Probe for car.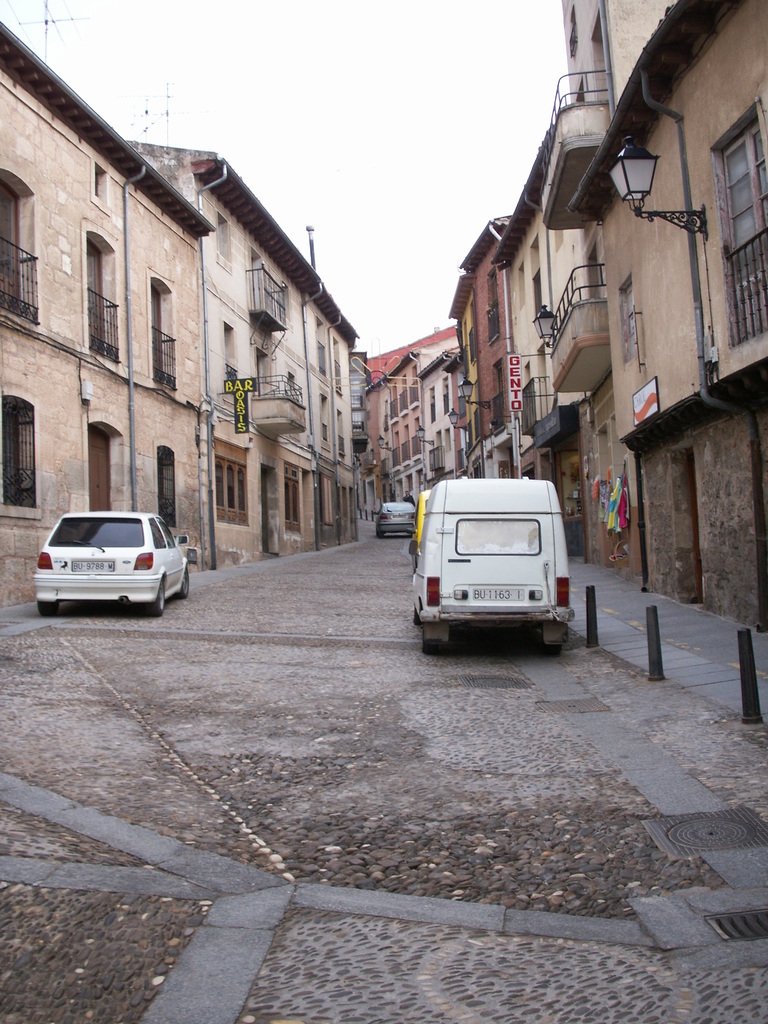
Probe result: Rect(376, 497, 422, 541).
